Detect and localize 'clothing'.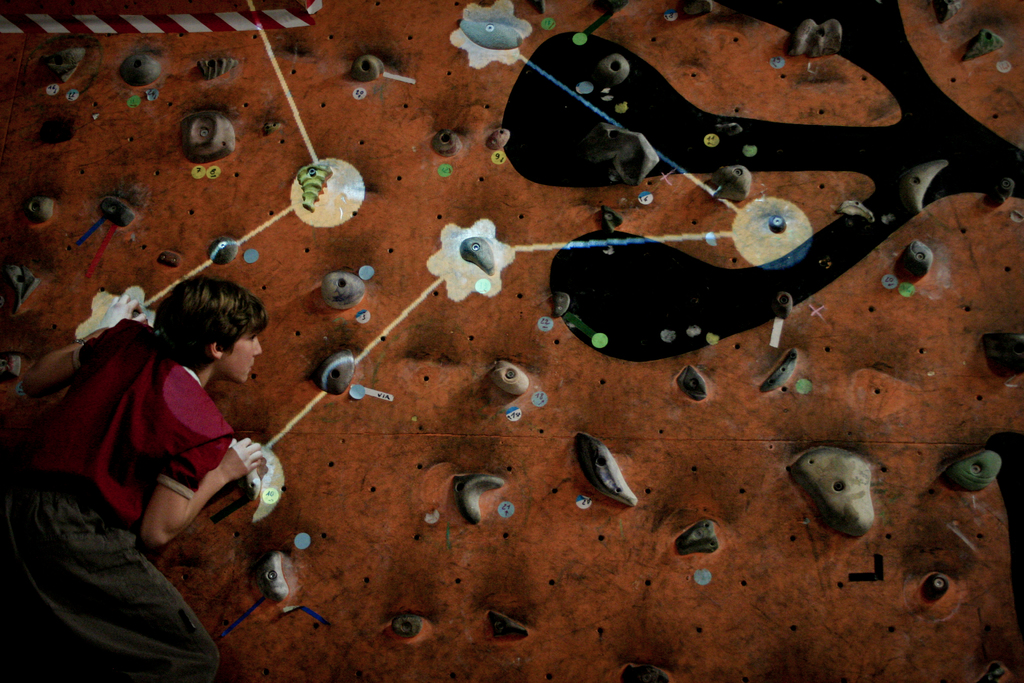
Localized at select_region(0, 316, 230, 682).
